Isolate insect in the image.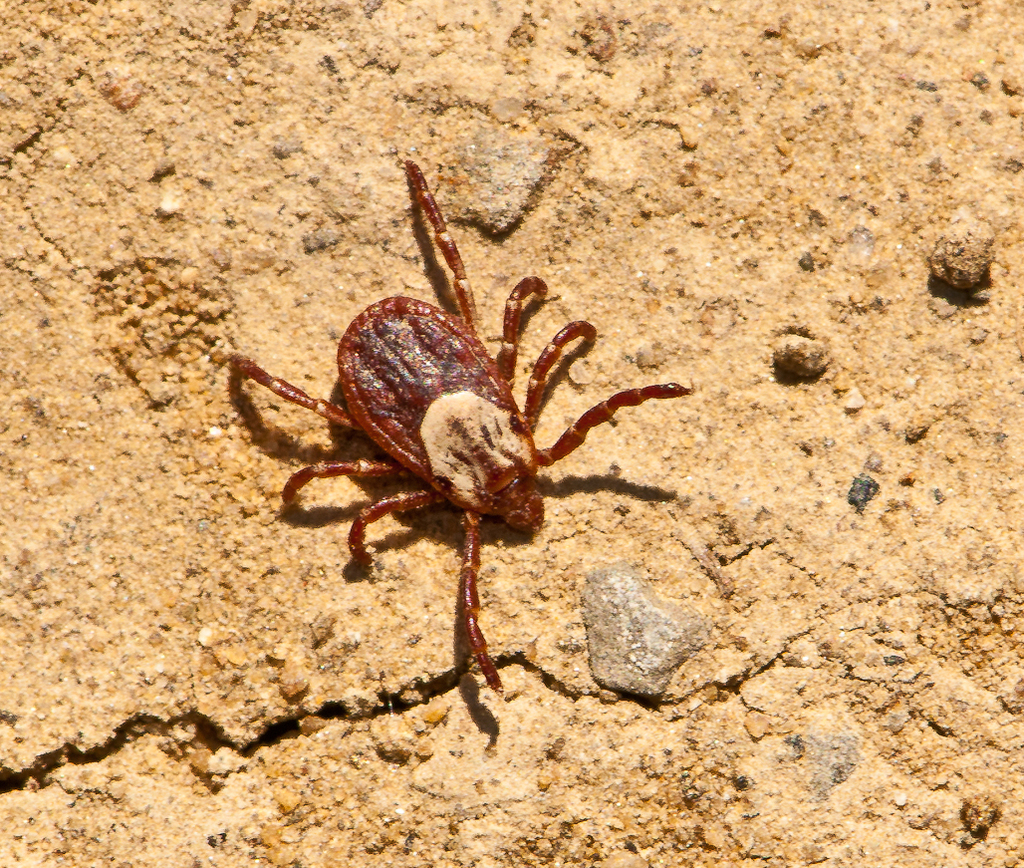
Isolated region: detection(228, 157, 689, 695).
